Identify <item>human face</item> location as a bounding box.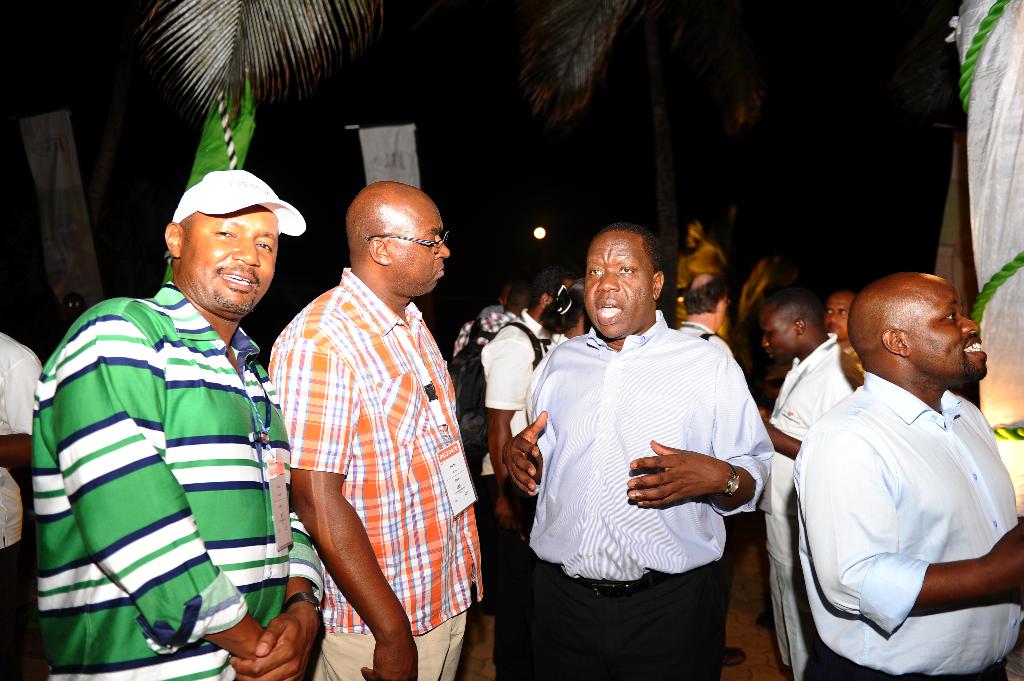
region(362, 180, 445, 296).
